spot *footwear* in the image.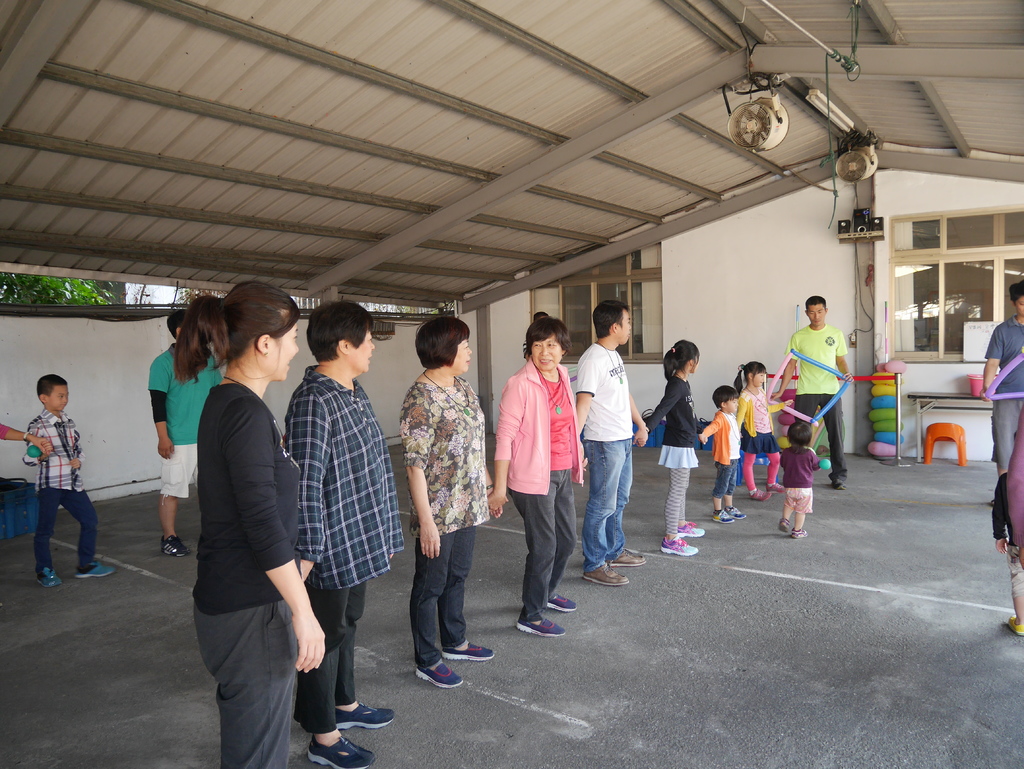
*footwear* found at (579, 559, 627, 590).
